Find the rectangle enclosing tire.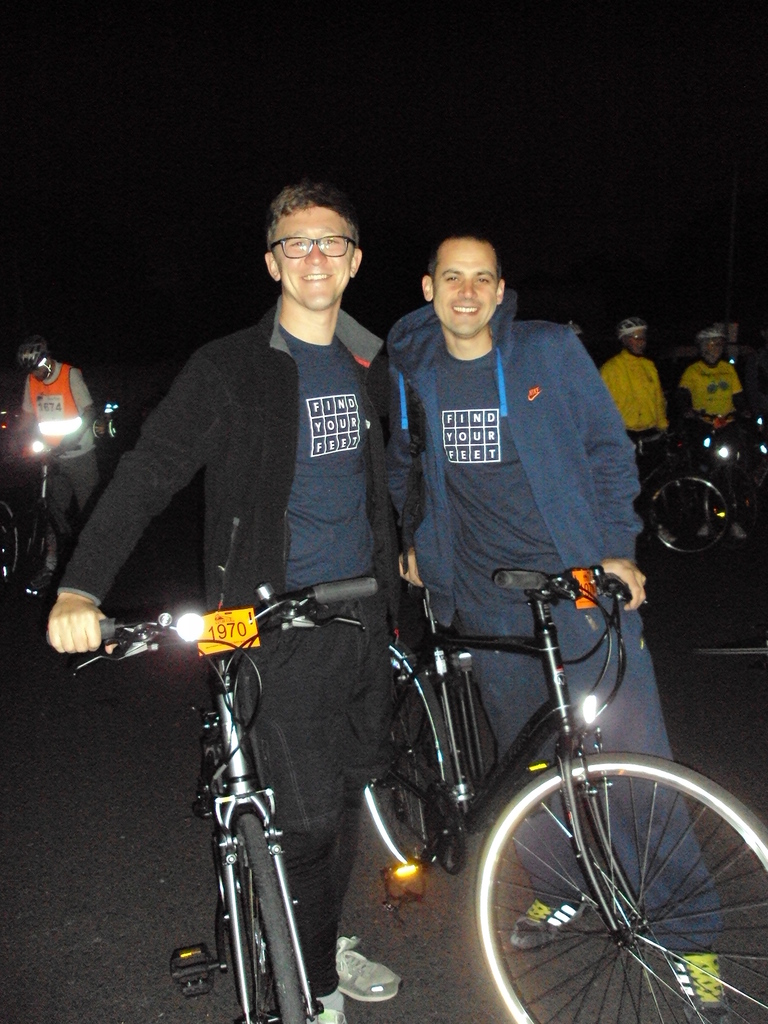
650:473:726:557.
